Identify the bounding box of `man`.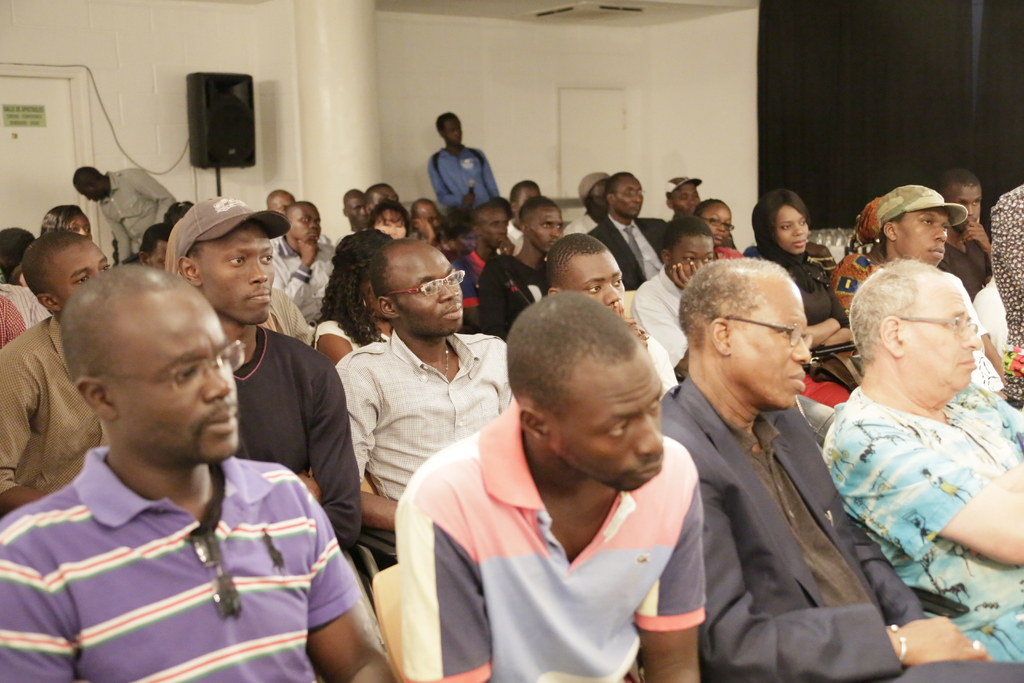
box=[878, 181, 954, 267].
